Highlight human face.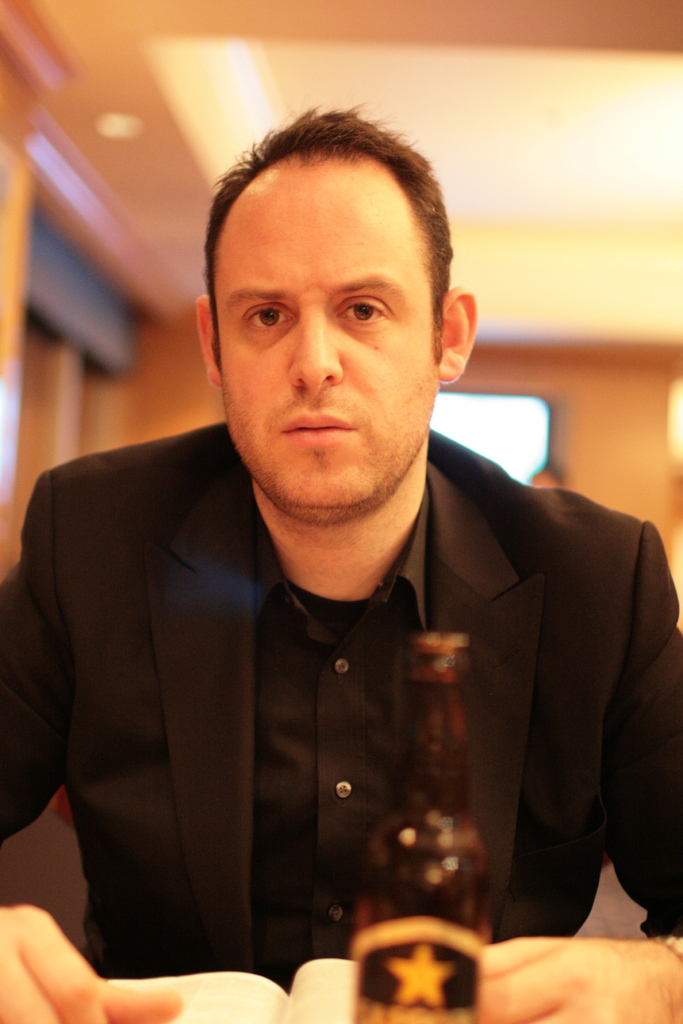
Highlighted region: 227:183:435:505.
